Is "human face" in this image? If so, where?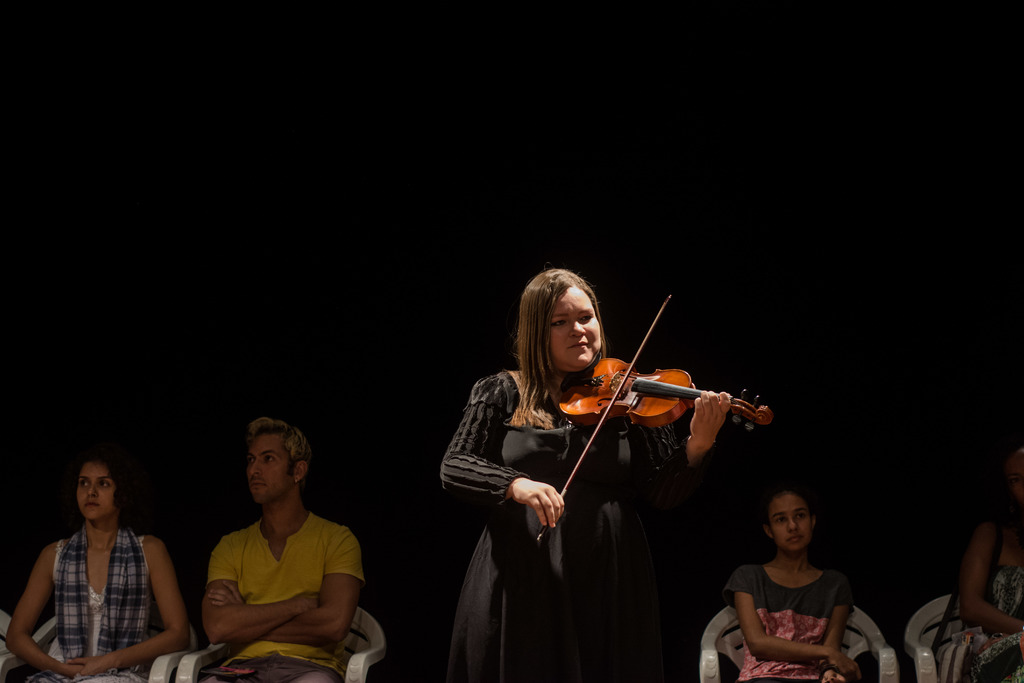
Yes, at bbox=(770, 494, 814, 549).
